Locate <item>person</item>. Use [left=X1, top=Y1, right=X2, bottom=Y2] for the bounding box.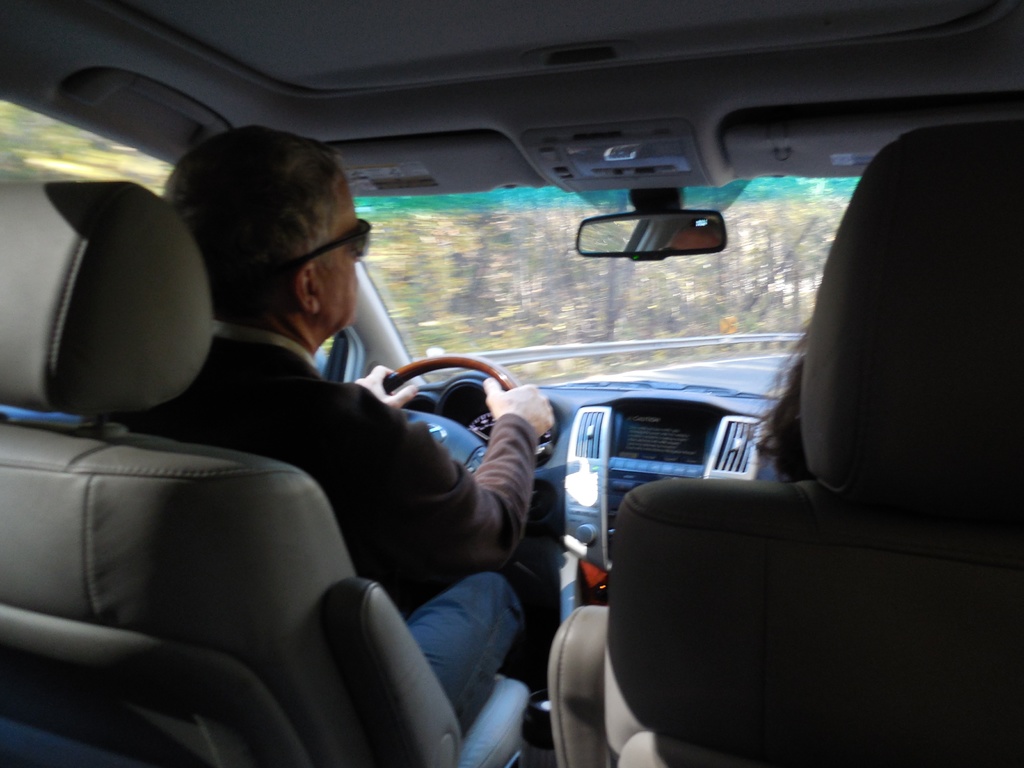
[left=84, top=118, right=554, bottom=736].
